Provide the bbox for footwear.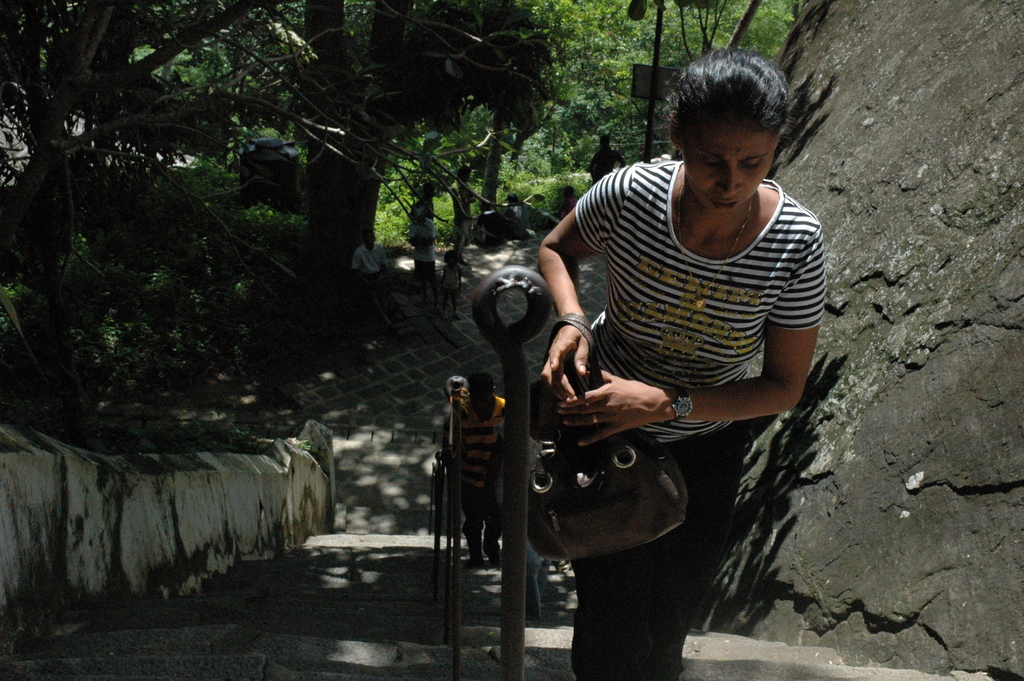
[444,311,449,317].
